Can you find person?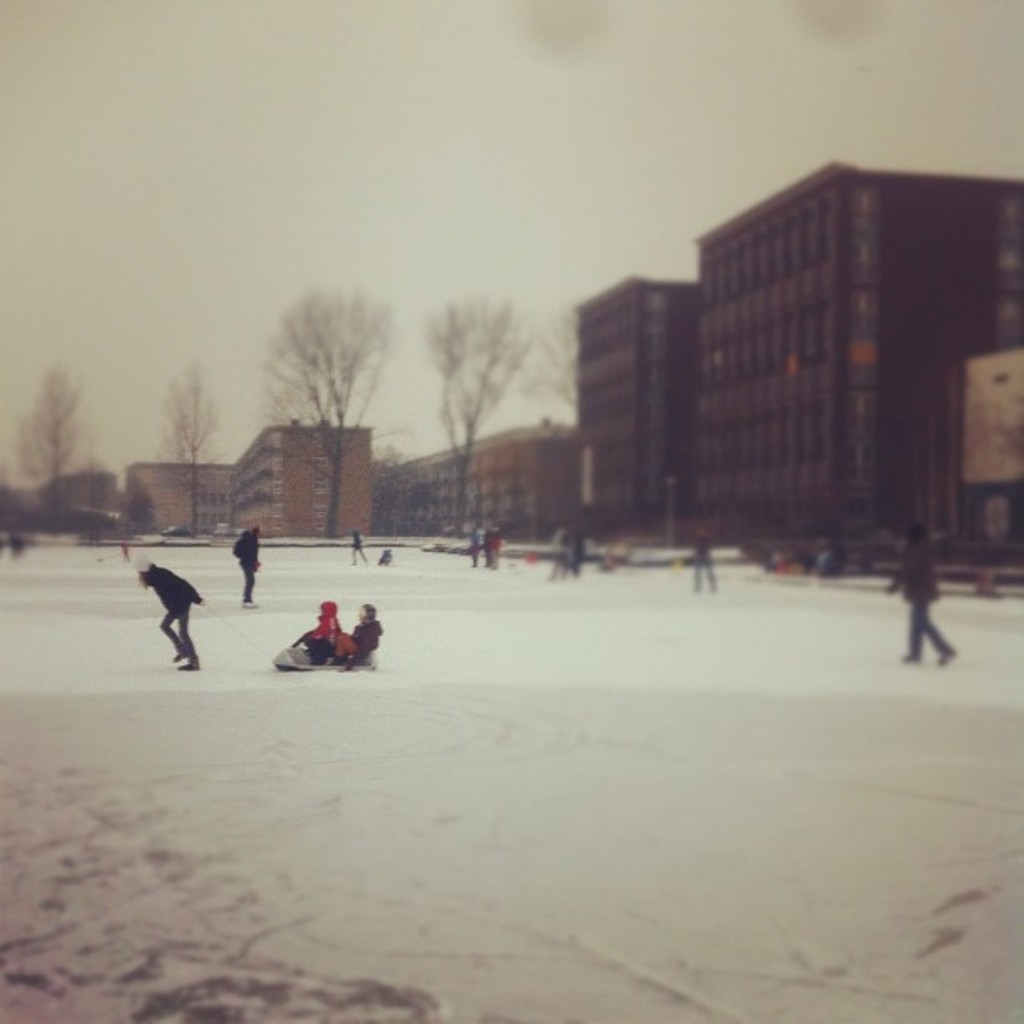
Yes, bounding box: {"left": 127, "top": 547, "right": 209, "bottom": 673}.
